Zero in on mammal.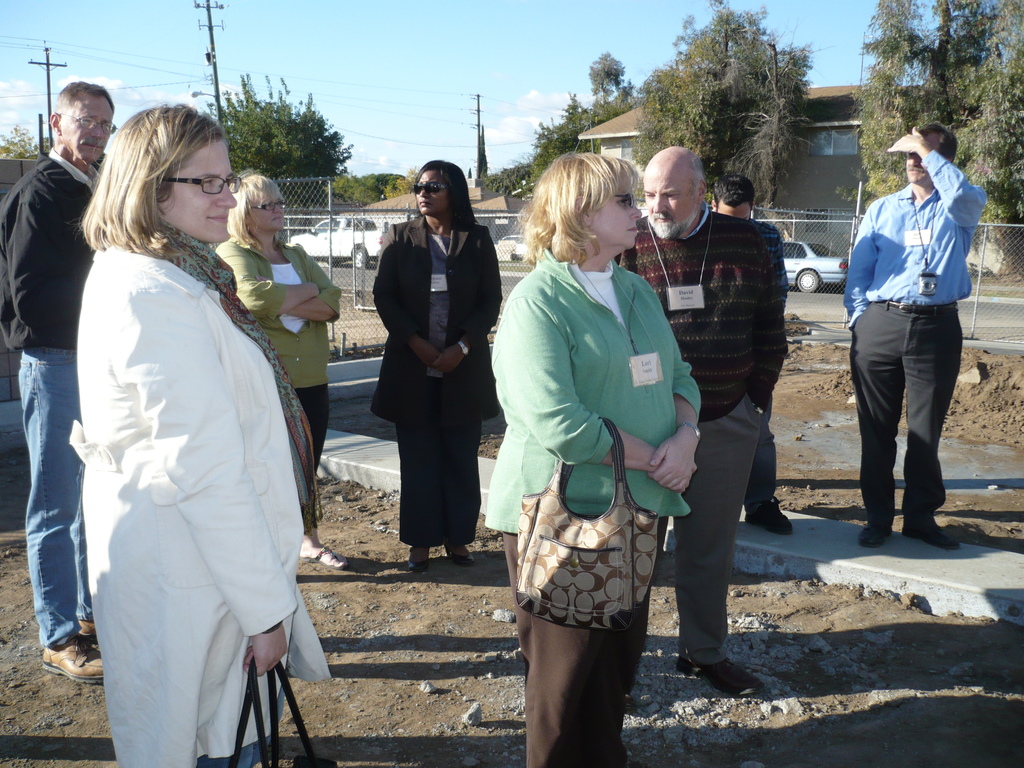
Zeroed in: x1=0 y1=80 x2=119 y2=684.
